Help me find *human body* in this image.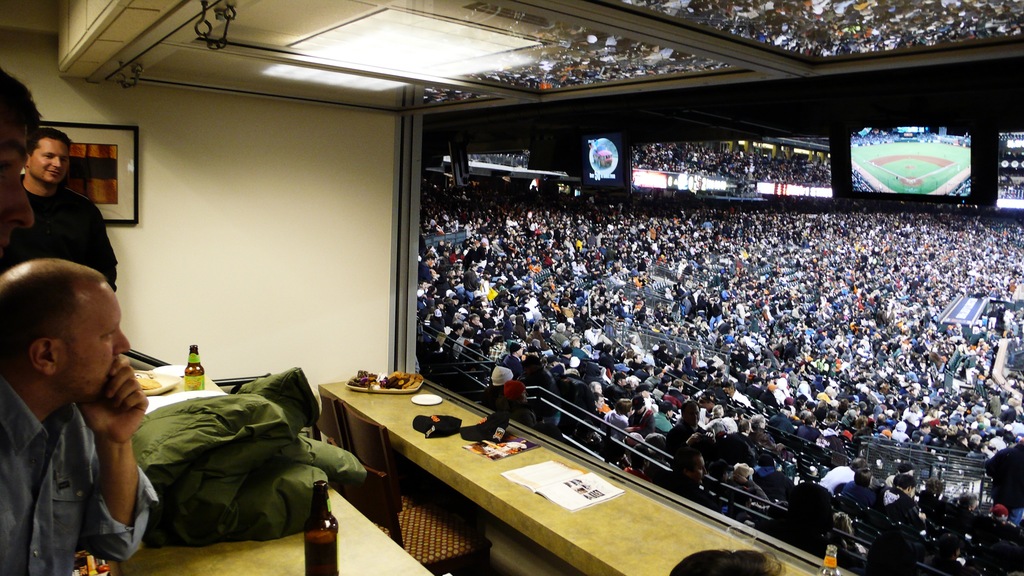
Found it: locate(883, 312, 950, 330).
